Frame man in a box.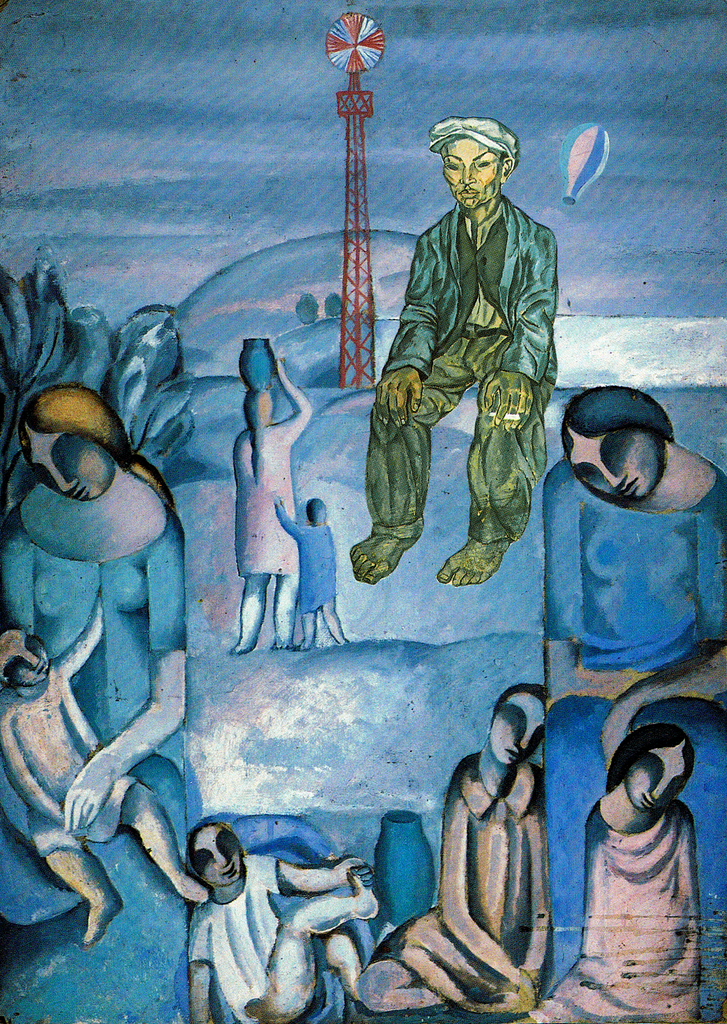
box(350, 118, 557, 588).
